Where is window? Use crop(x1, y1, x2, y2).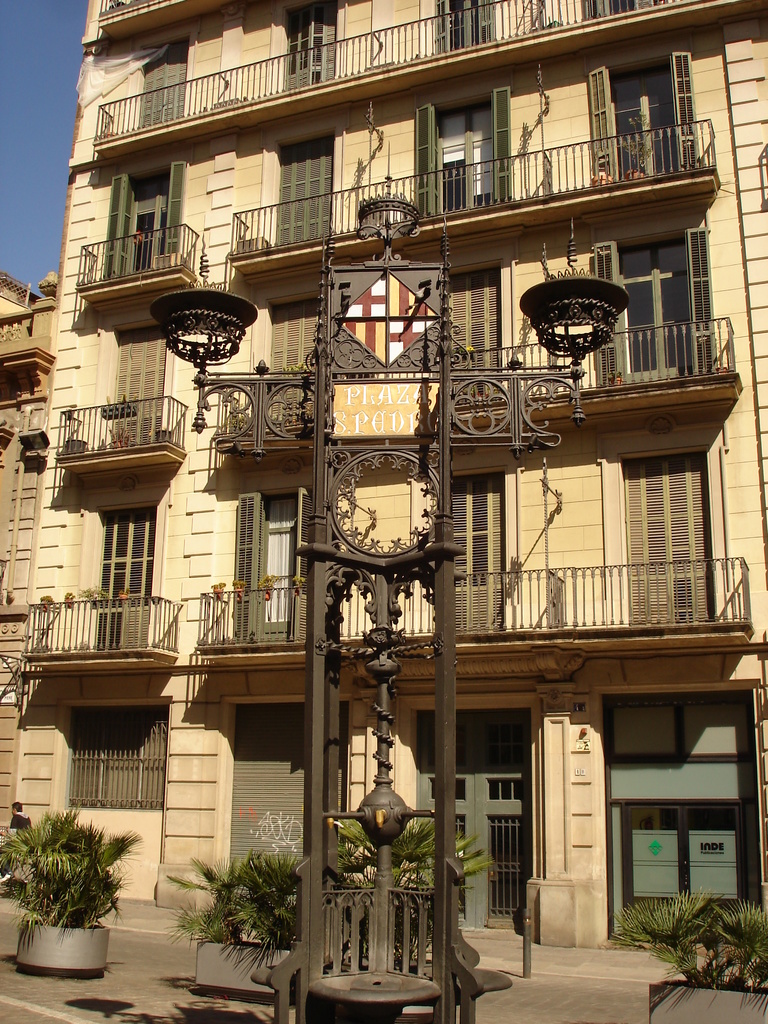
crop(121, 160, 180, 278).
